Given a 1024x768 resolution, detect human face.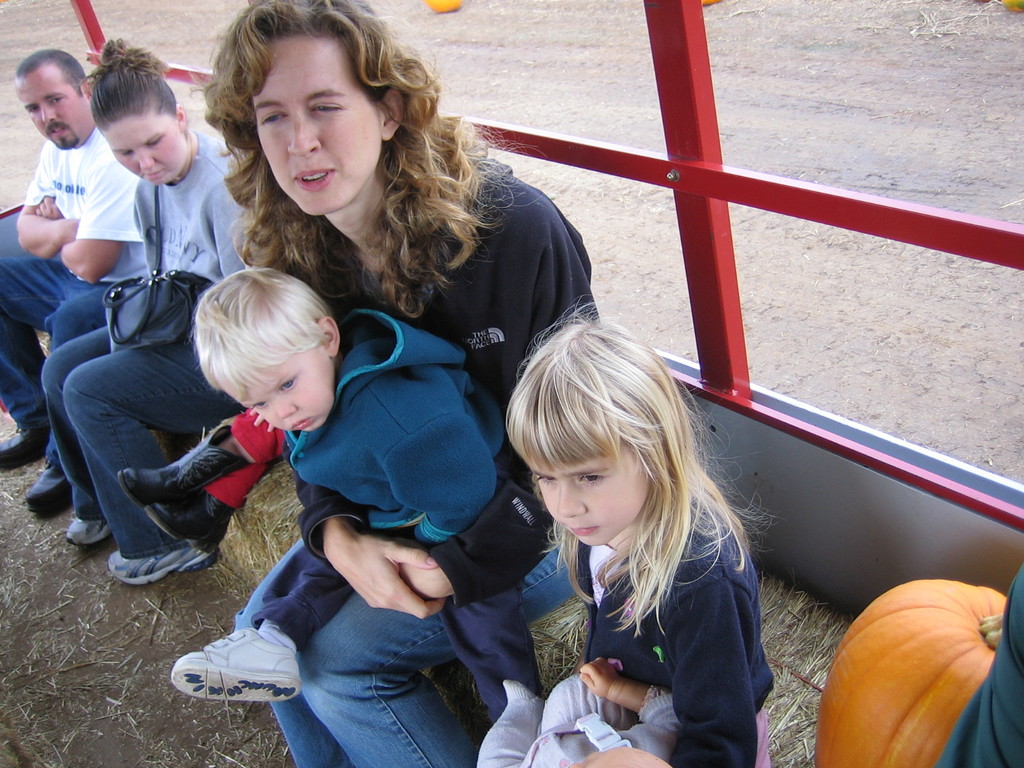
(left=532, top=435, right=643, bottom=548).
